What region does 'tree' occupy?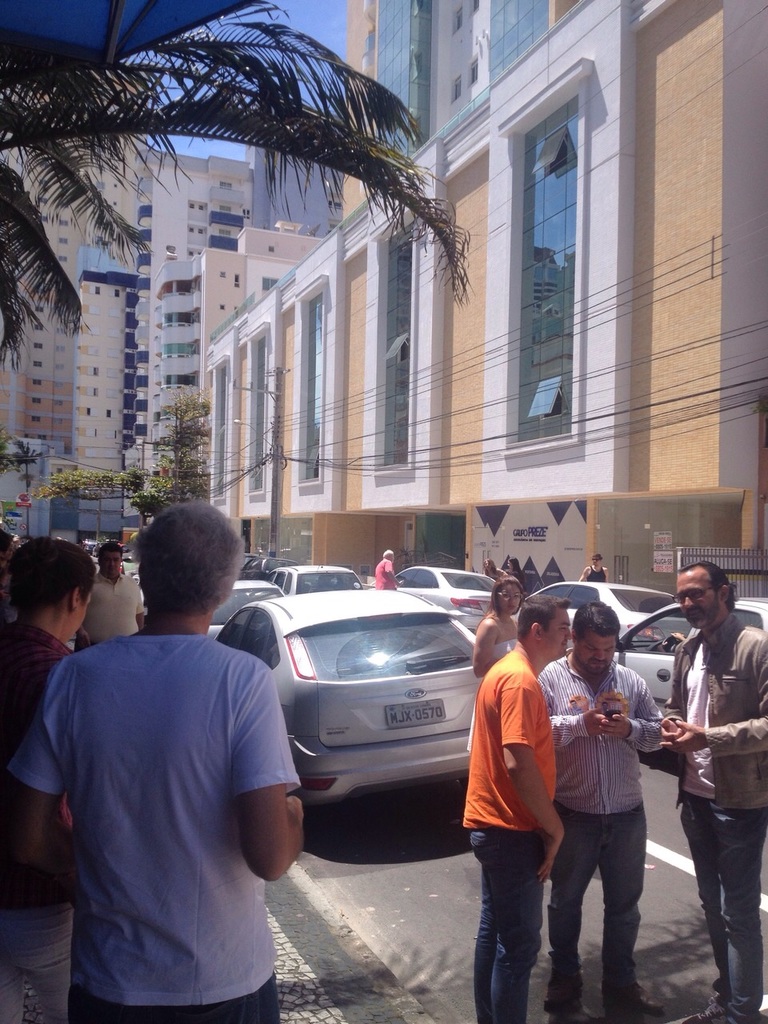
region(0, 5, 470, 369).
